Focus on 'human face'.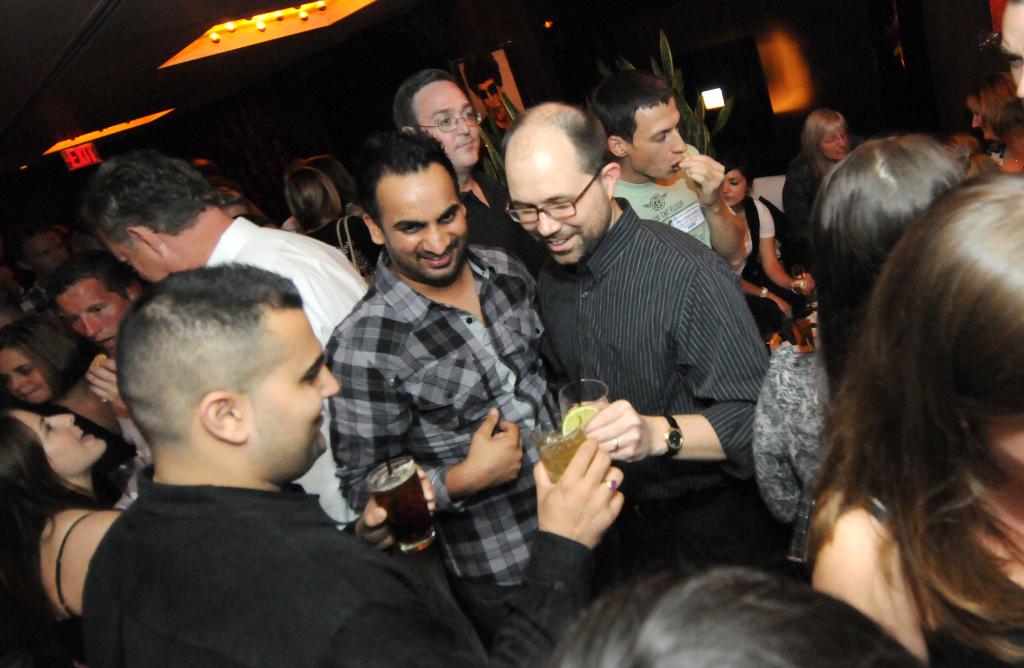
Focused at (left=57, top=281, right=132, bottom=356).
